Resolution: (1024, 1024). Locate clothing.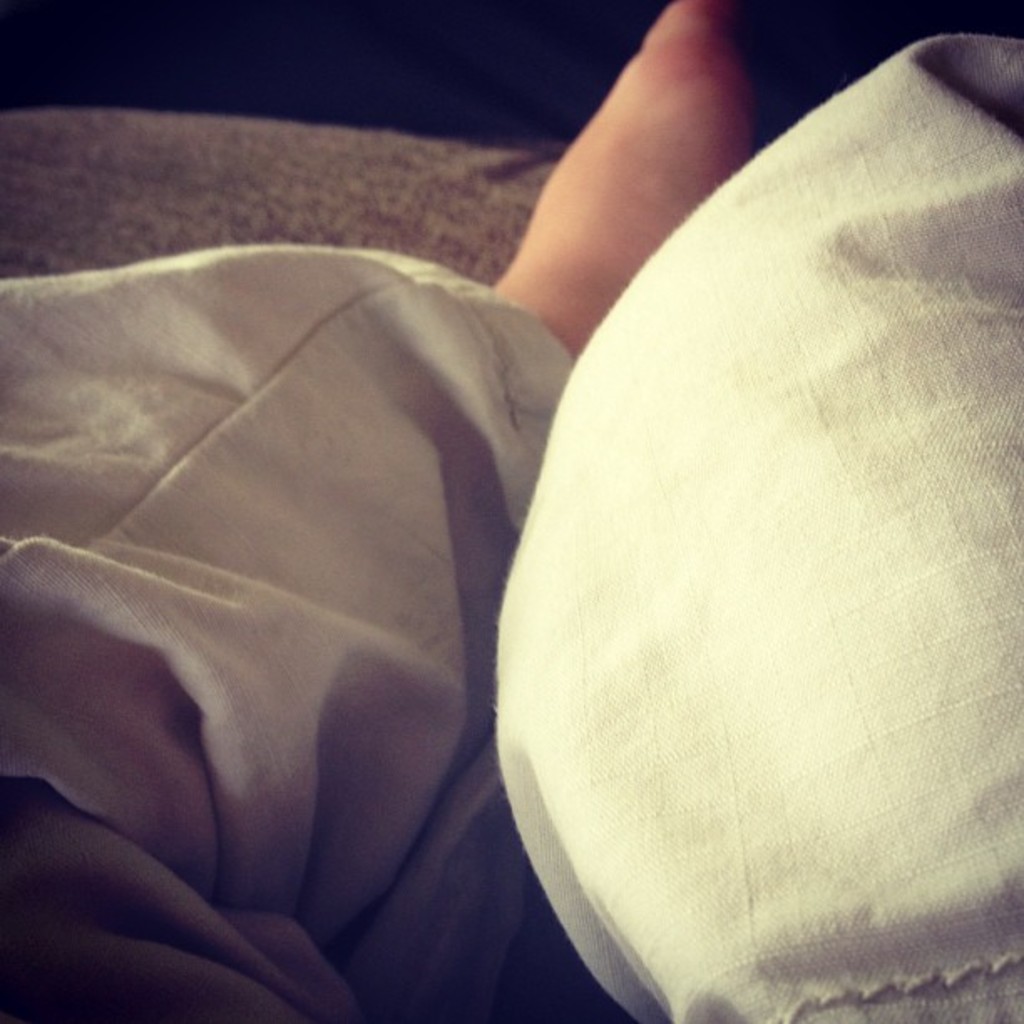
crop(0, 30, 1022, 1022).
